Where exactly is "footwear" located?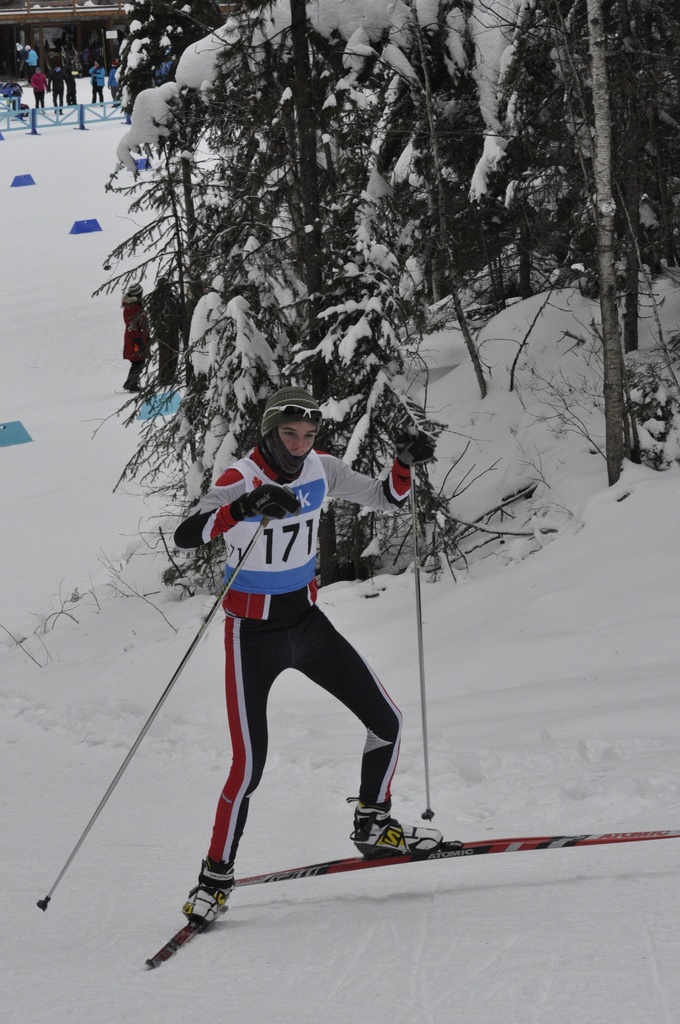
Its bounding box is (346, 803, 444, 861).
